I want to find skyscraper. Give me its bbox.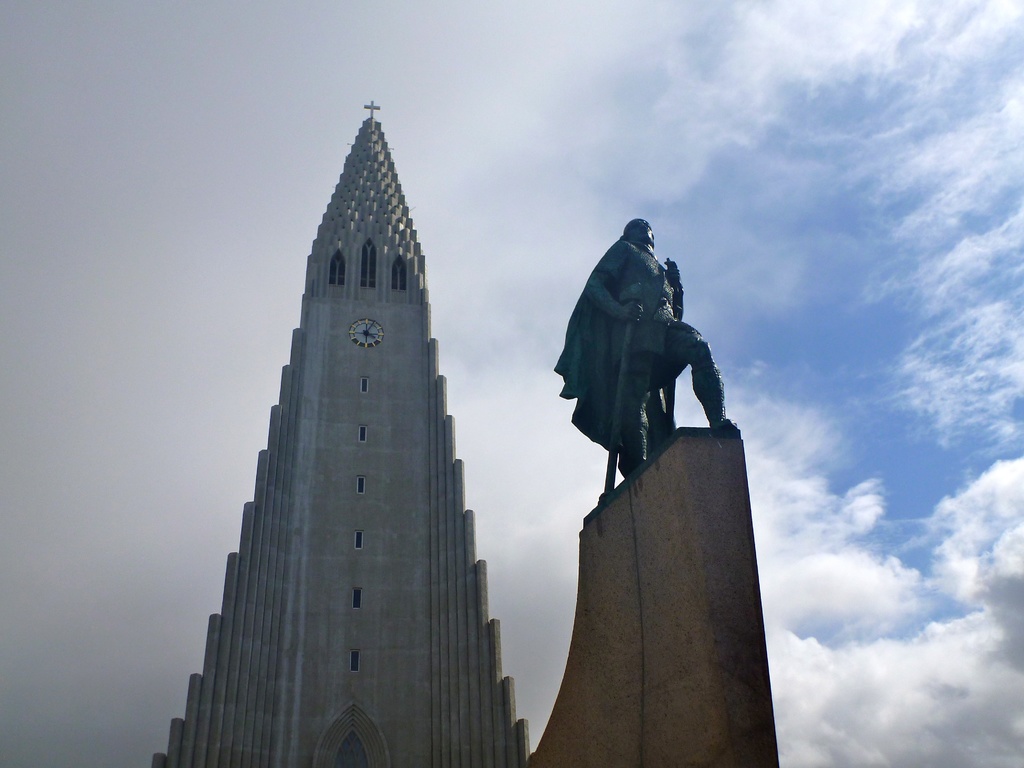
[160, 113, 516, 767].
